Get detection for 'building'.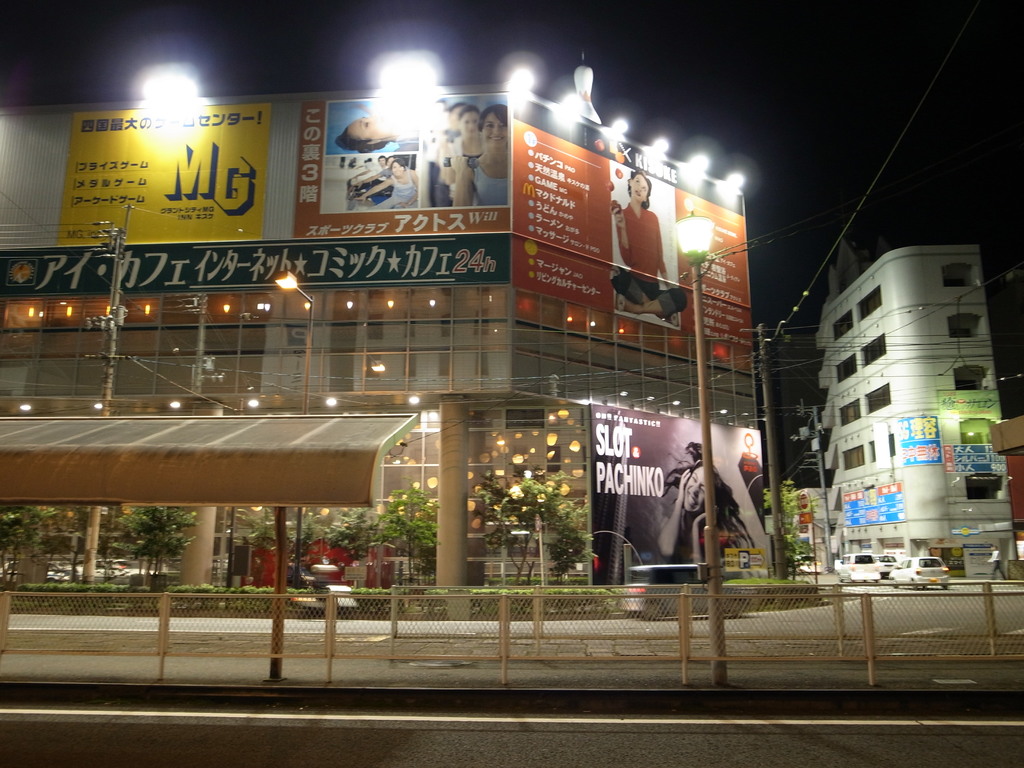
Detection: 0 84 769 591.
